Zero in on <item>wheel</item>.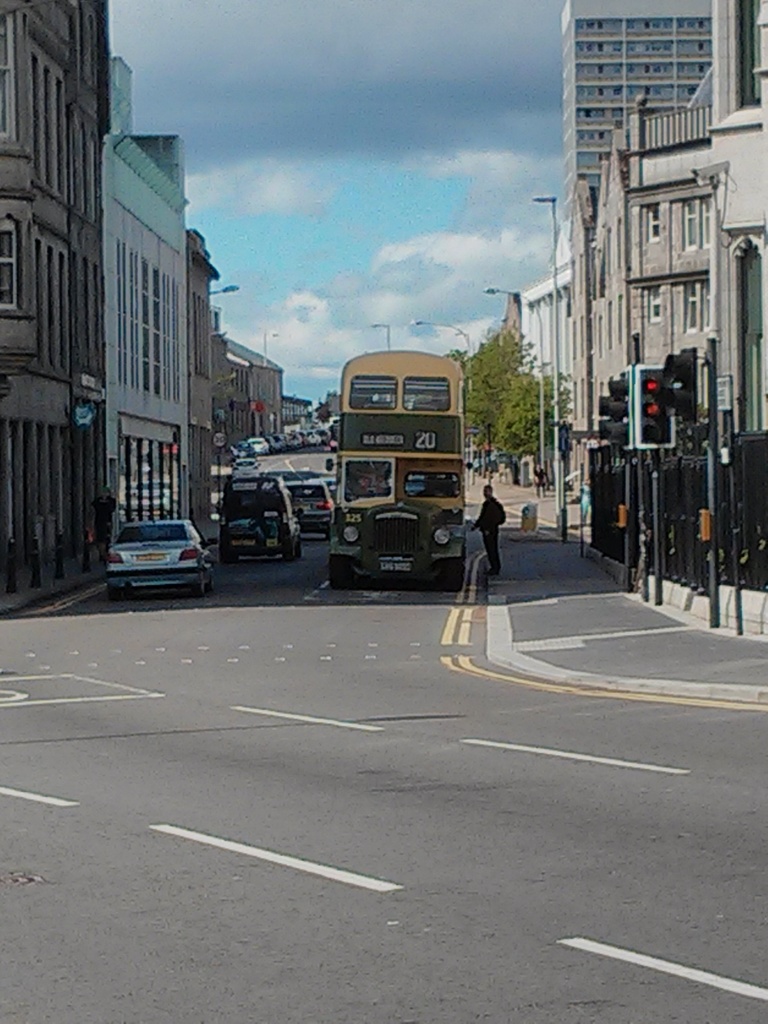
Zeroed in: detection(186, 567, 209, 597).
